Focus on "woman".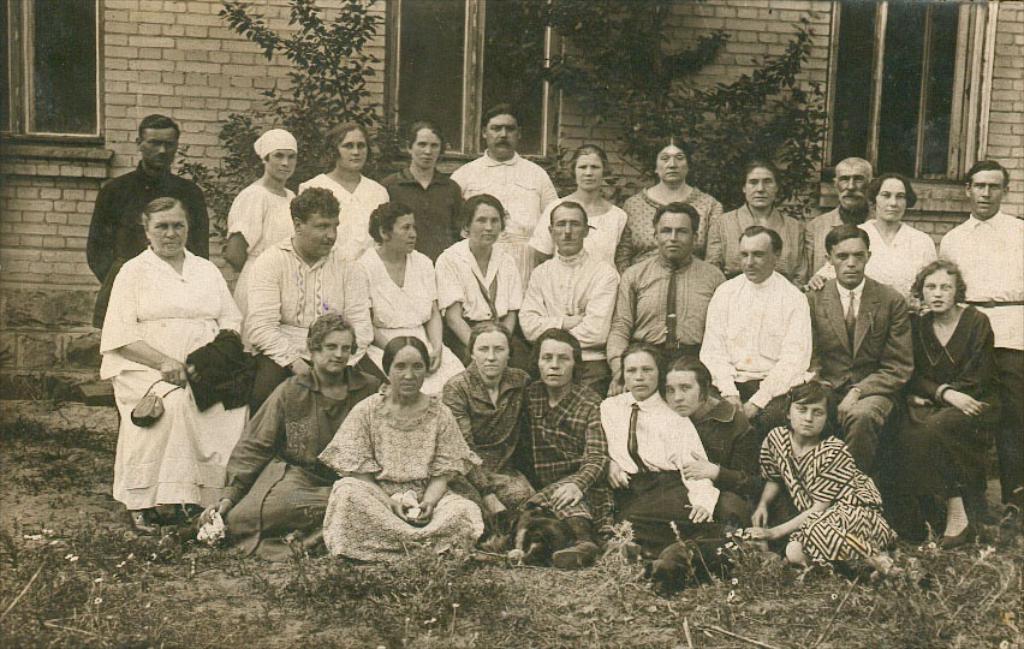
Focused at 708:157:817:294.
